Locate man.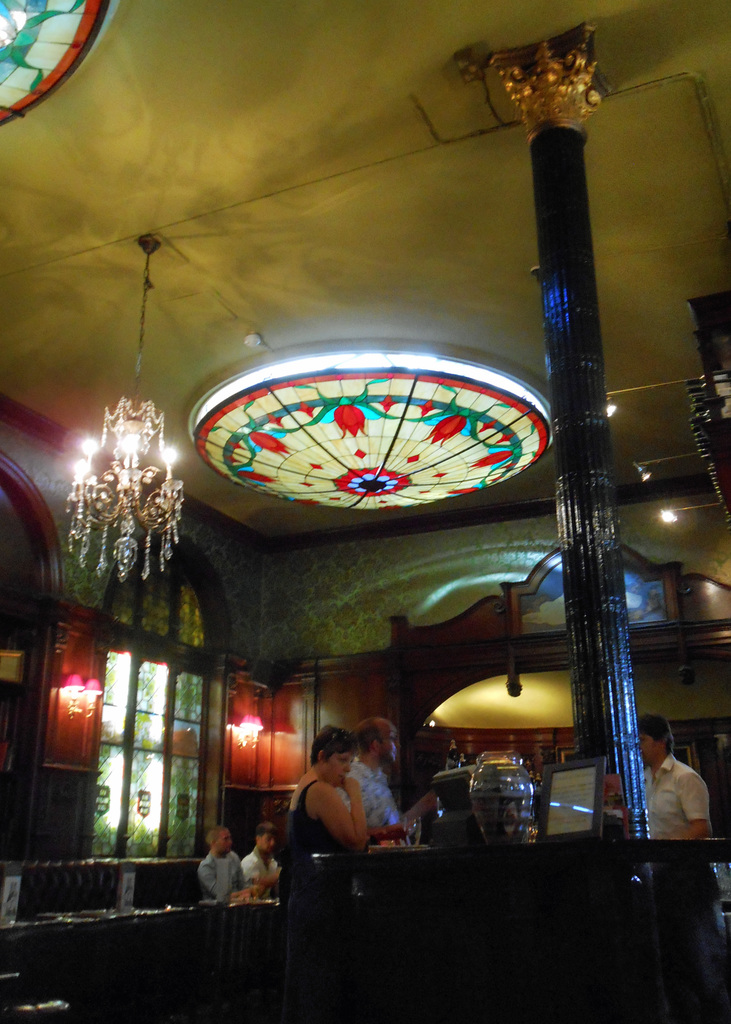
Bounding box: [196, 818, 245, 908].
